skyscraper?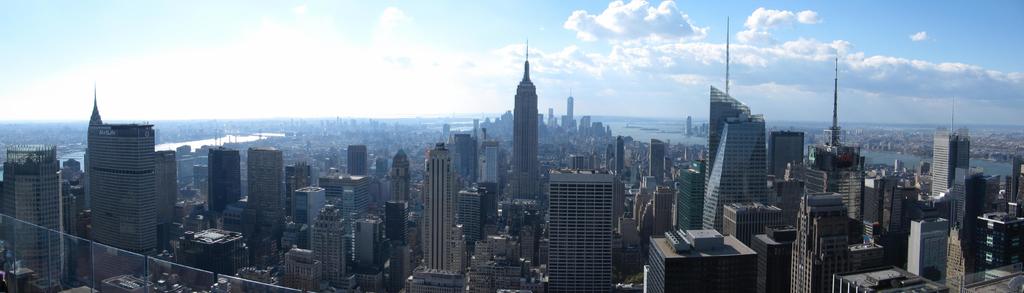
left=386, top=148, right=412, bottom=287
